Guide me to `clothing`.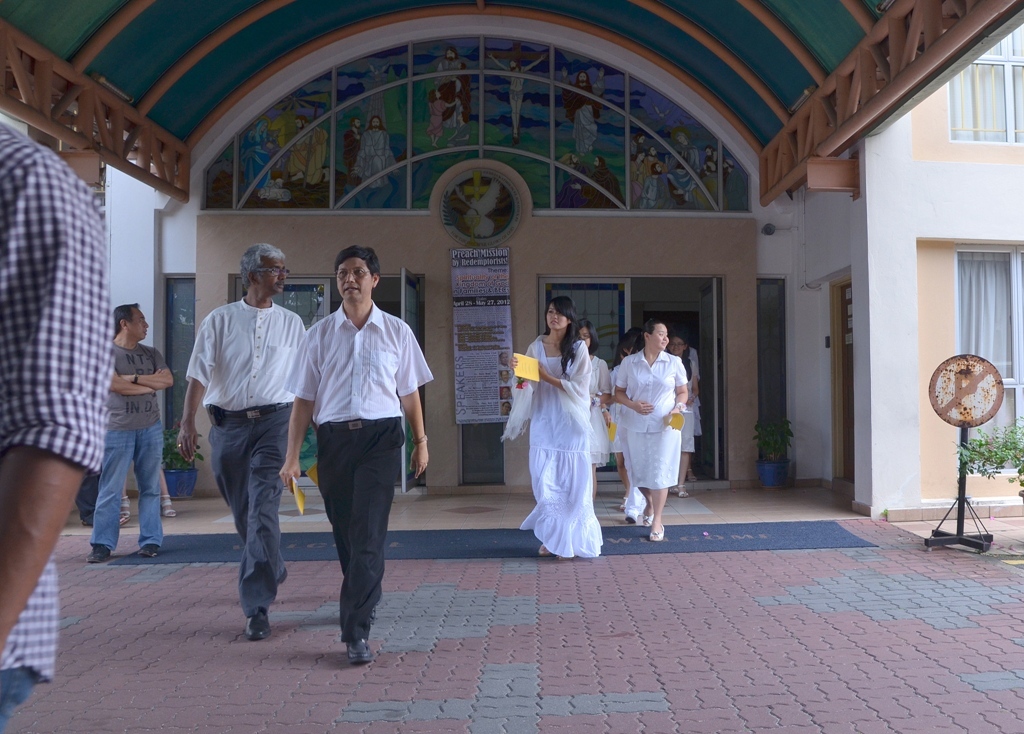
Guidance: BBox(606, 362, 625, 453).
